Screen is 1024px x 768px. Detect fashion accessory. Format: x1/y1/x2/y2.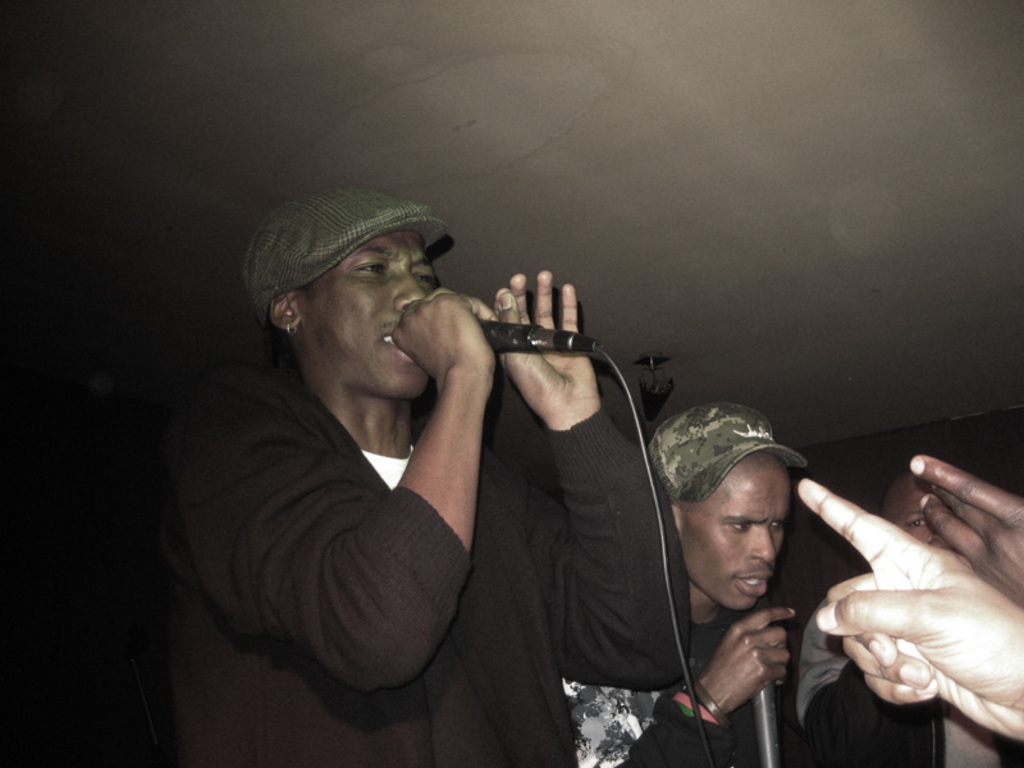
640/398/803/499.
